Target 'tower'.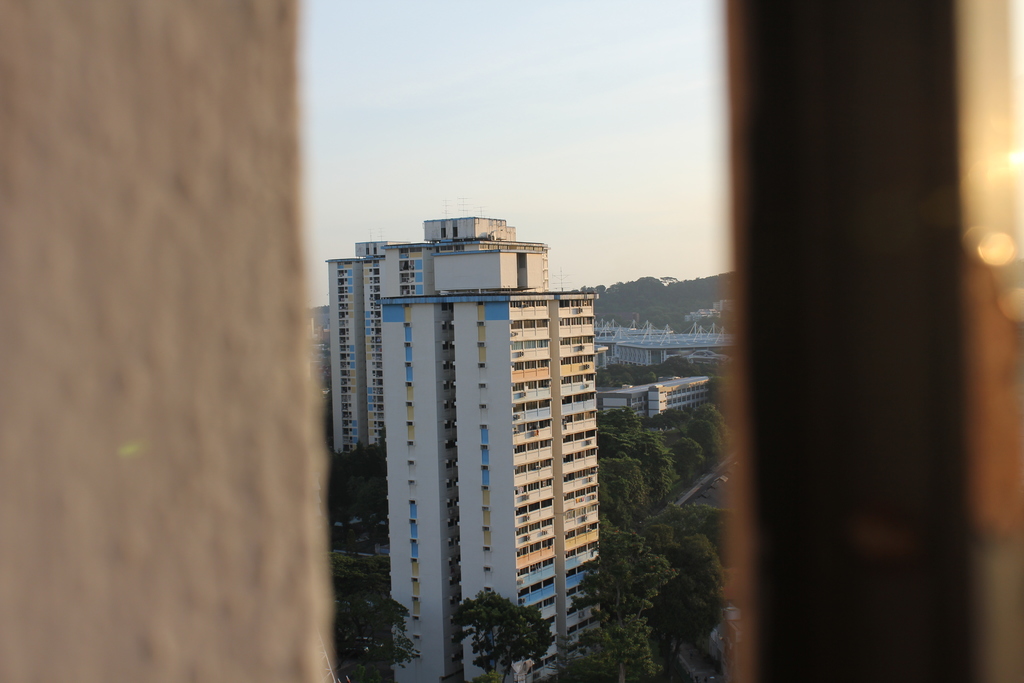
Target region: (323, 243, 383, 460).
